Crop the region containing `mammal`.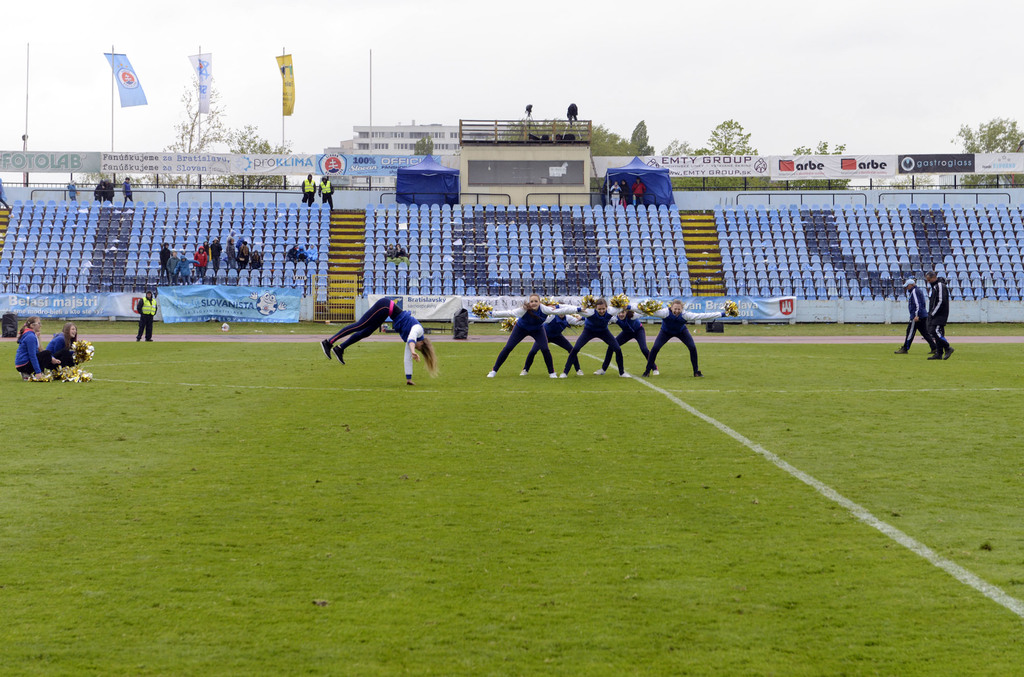
Crop region: pyautogui.locateOnScreen(396, 243, 408, 261).
